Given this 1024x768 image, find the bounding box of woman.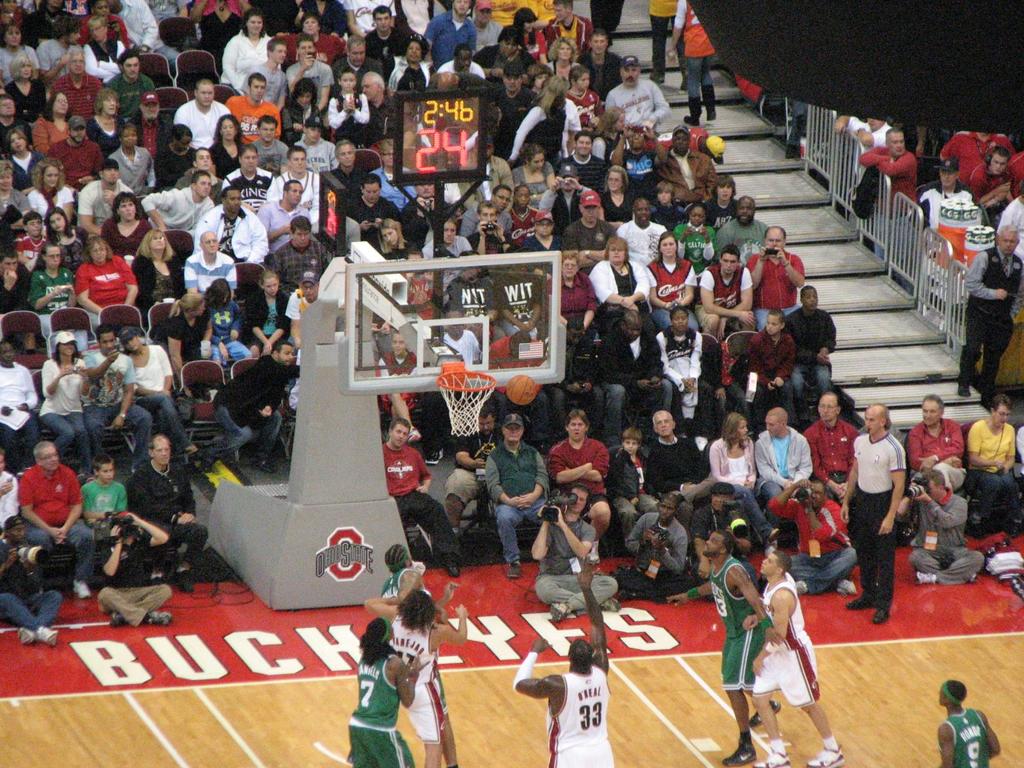
[x1=40, y1=330, x2=92, y2=477].
